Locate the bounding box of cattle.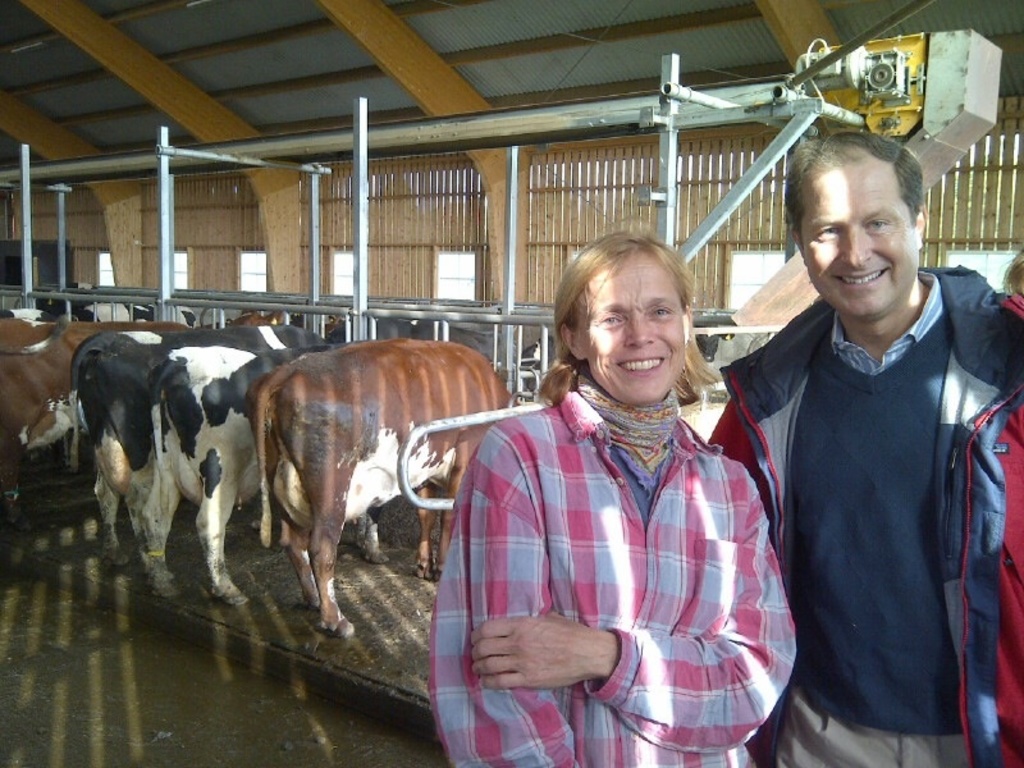
Bounding box: bbox=[132, 332, 385, 603].
